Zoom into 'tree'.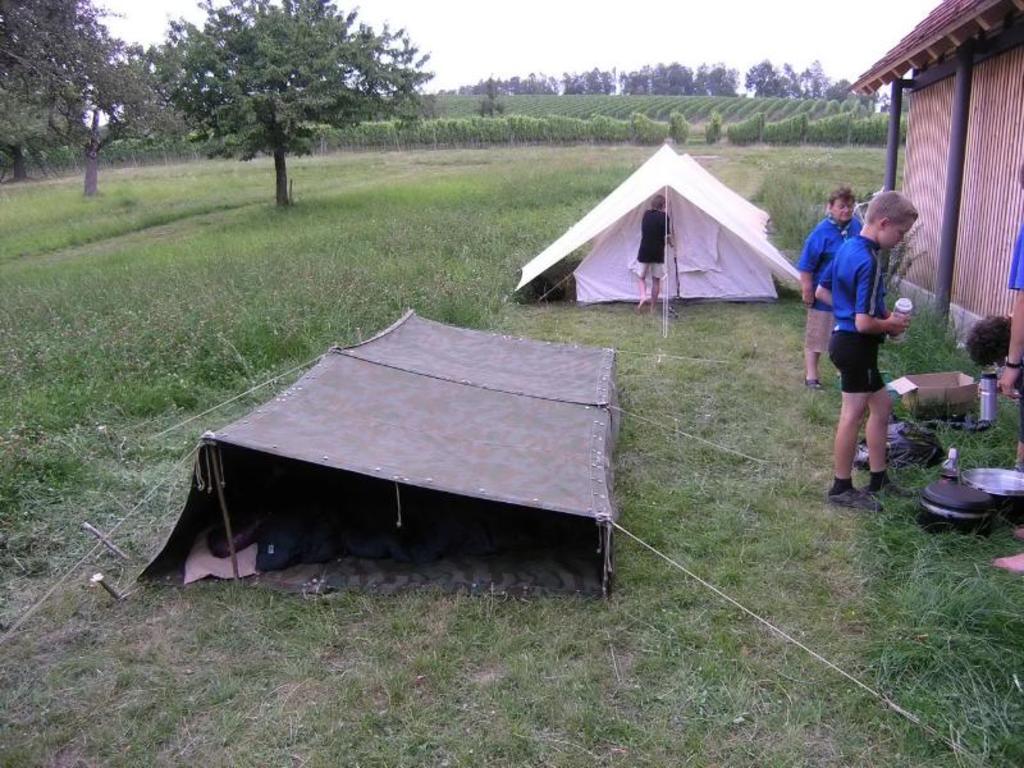
Zoom target: (x1=169, y1=19, x2=385, y2=177).
